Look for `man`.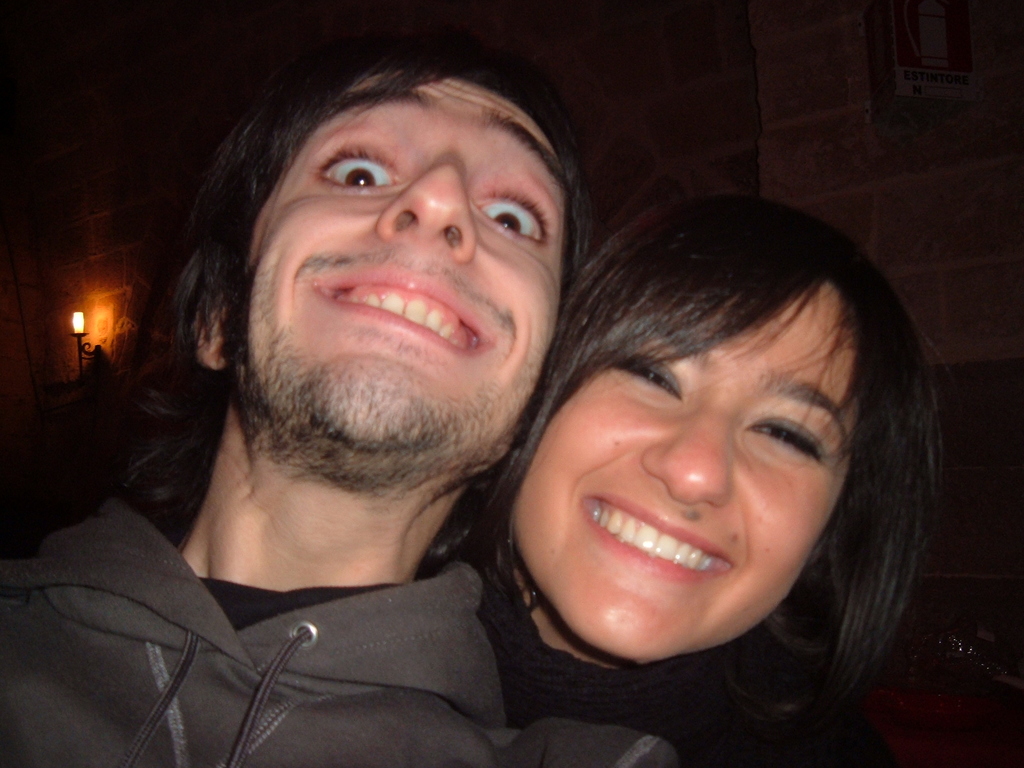
Found: x1=18, y1=24, x2=714, y2=760.
